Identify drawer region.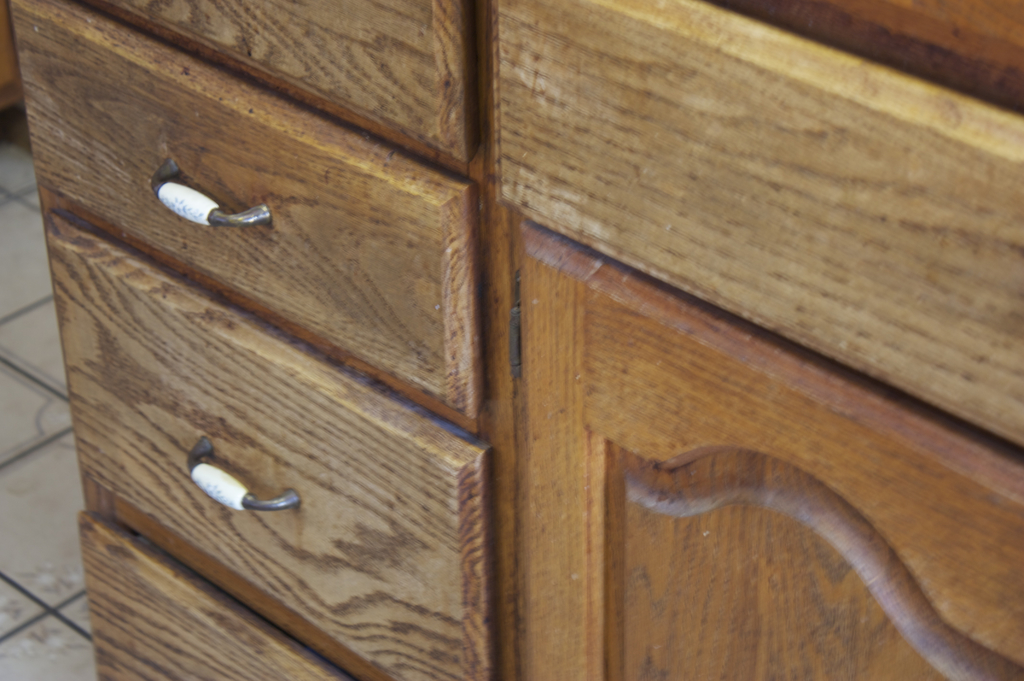
Region: 88:0:472:181.
